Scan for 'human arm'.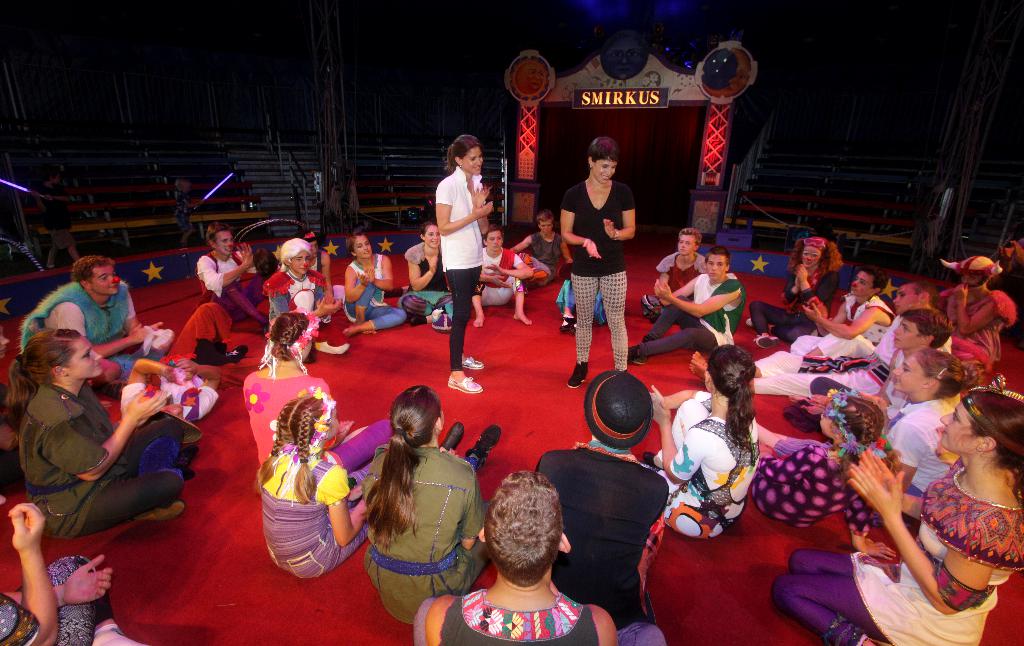
Scan result: box(601, 180, 639, 239).
